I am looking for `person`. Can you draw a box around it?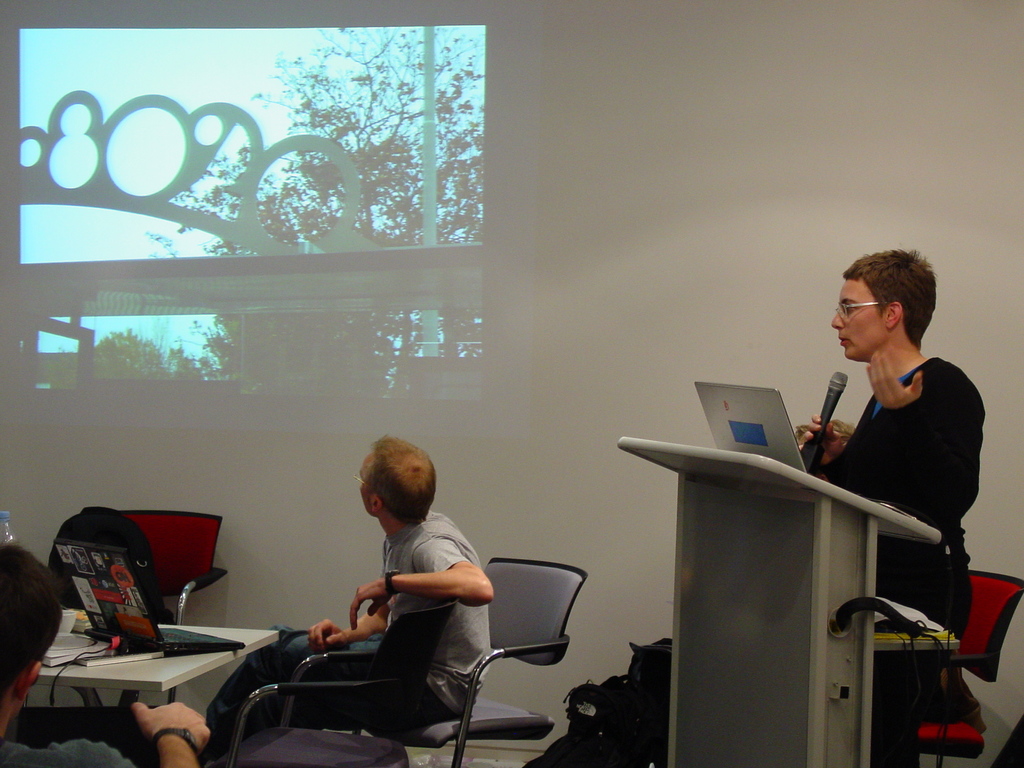
Sure, the bounding box is select_region(268, 433, 495, 736).
